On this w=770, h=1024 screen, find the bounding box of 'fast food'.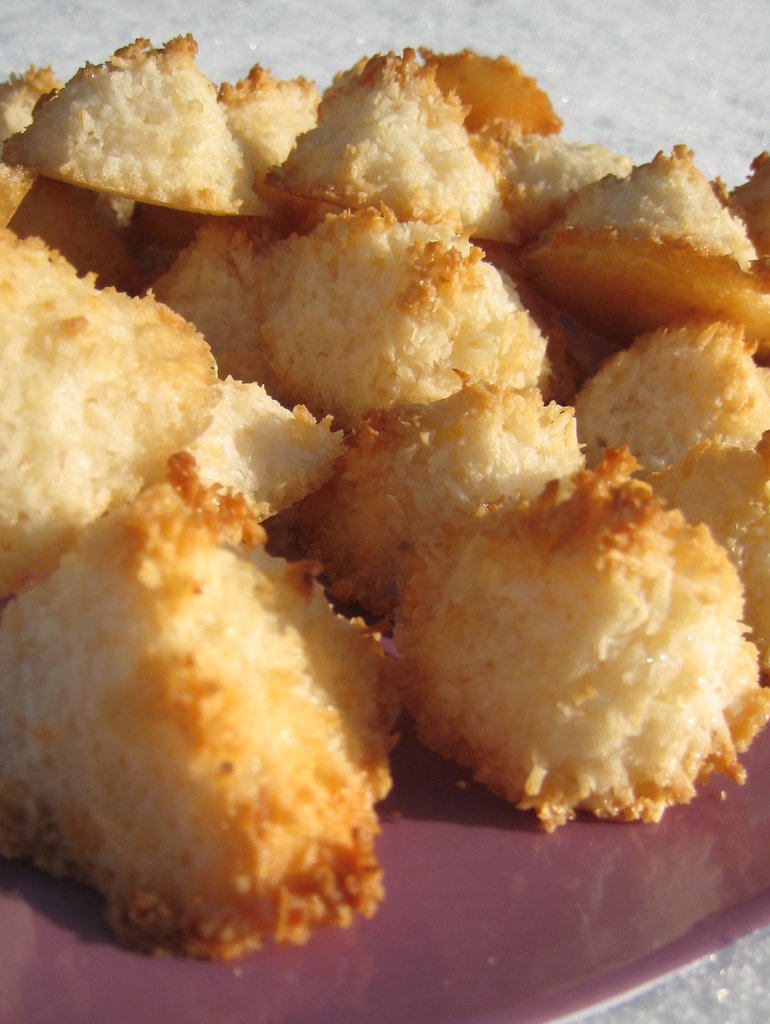
Bounding box: box(270, 212, 549, 426).
